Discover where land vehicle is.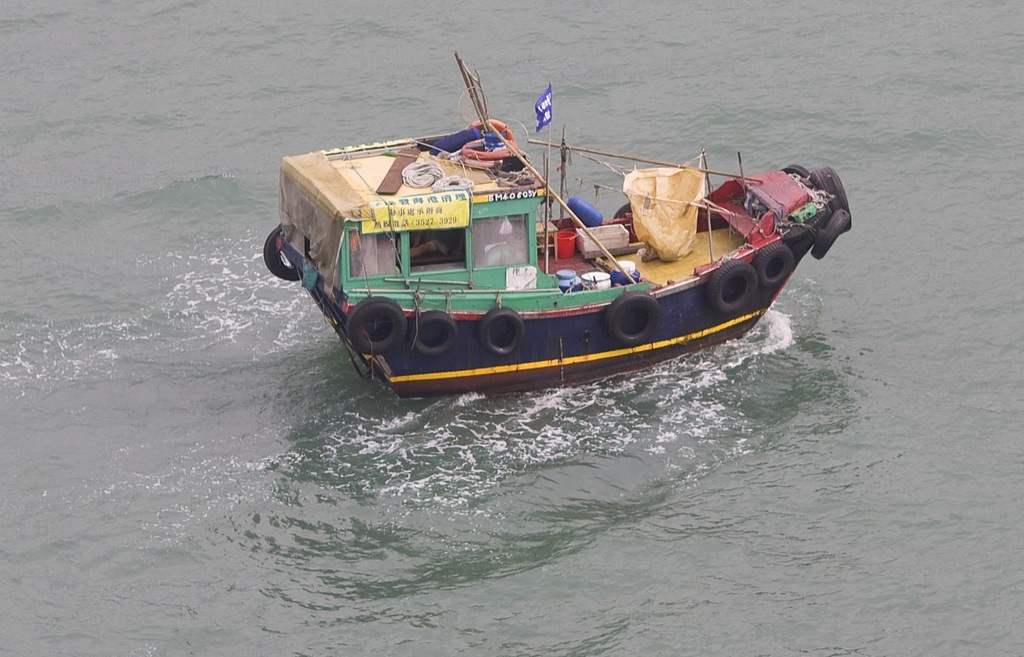
Discovered at 269,93,844,387.
